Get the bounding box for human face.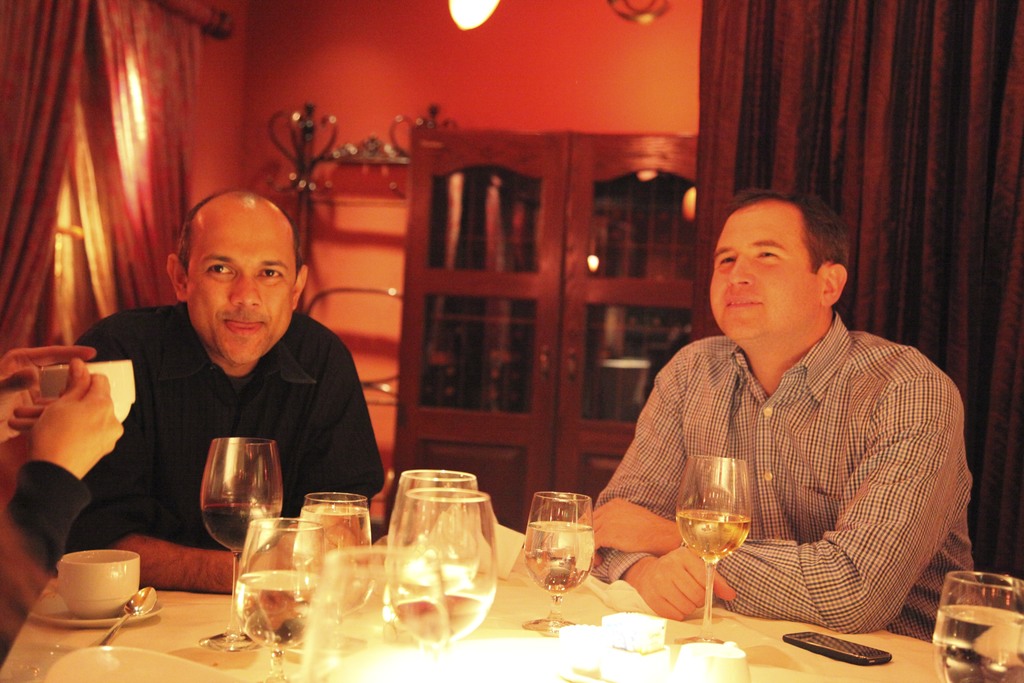
{"x1": 715, "y1": 210, "x2": 829, "y2": 353}.
